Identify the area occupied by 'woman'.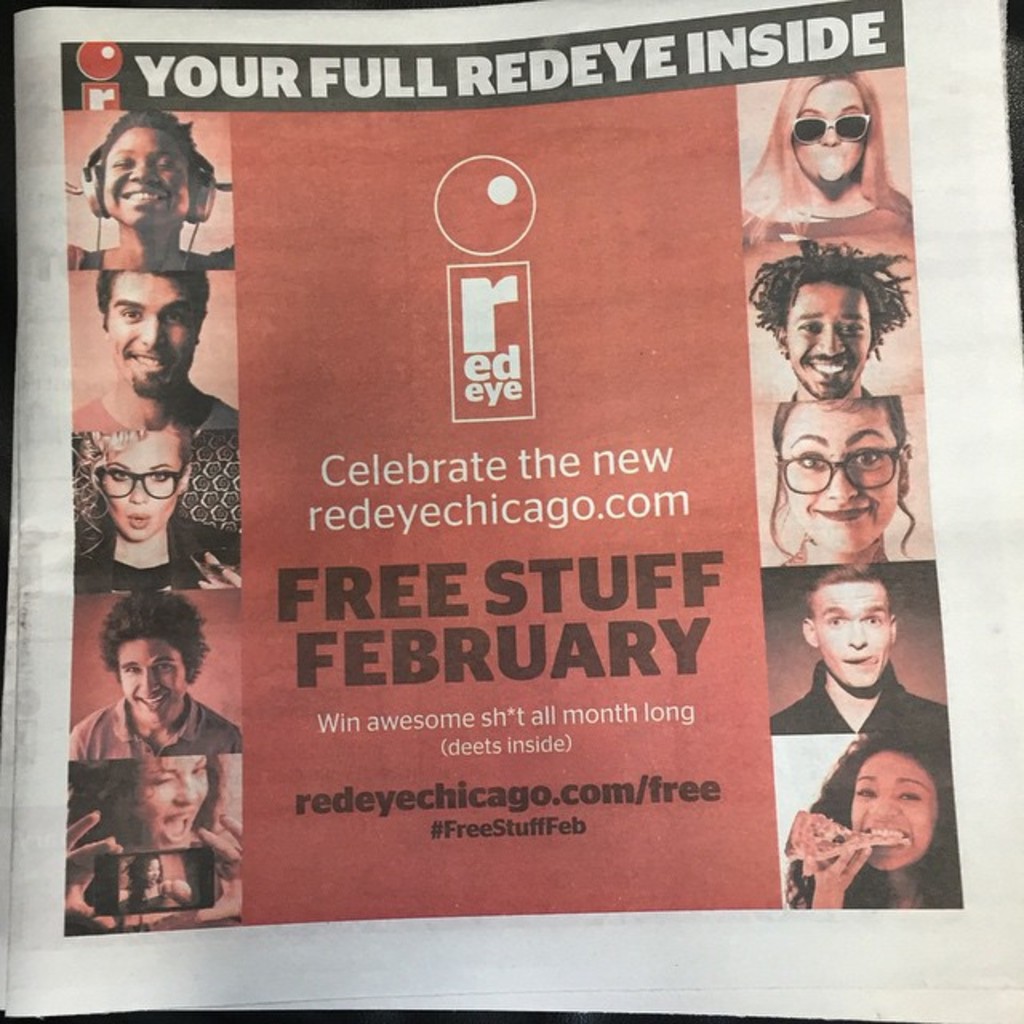
Area: left=70, top=101, right=248, bottom=275.
